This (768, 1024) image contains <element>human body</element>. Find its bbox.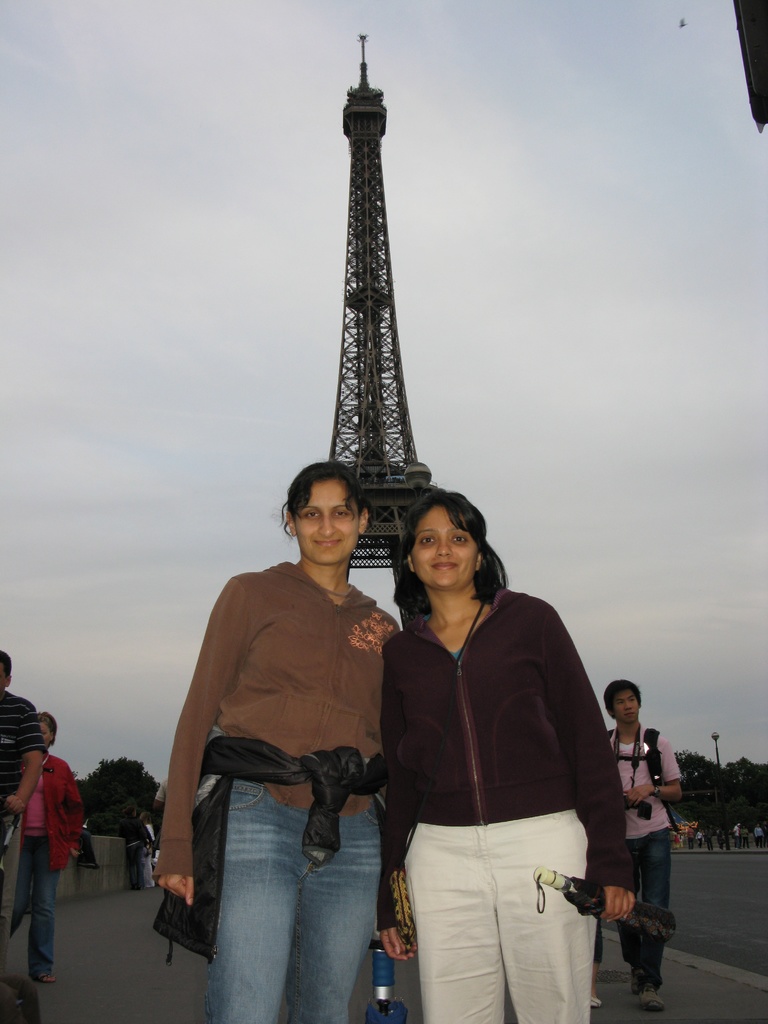
pyautogui.locateOnScreen(595, 722, 682, 1012).
